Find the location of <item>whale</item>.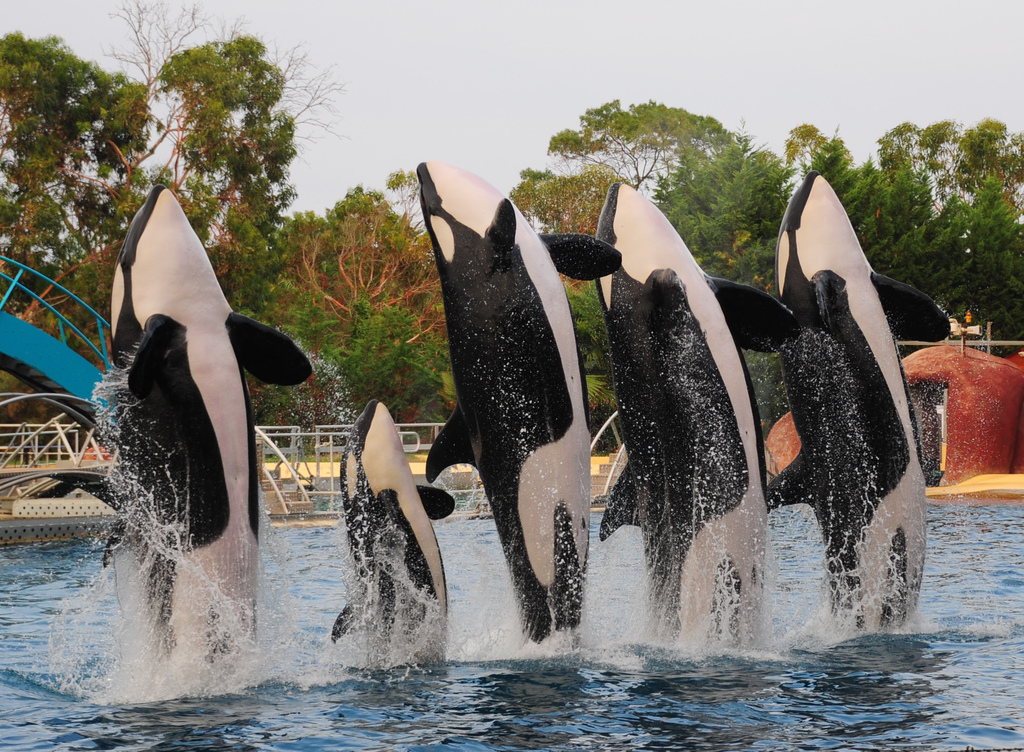
Location: box=[766, 168, 952, 642].
